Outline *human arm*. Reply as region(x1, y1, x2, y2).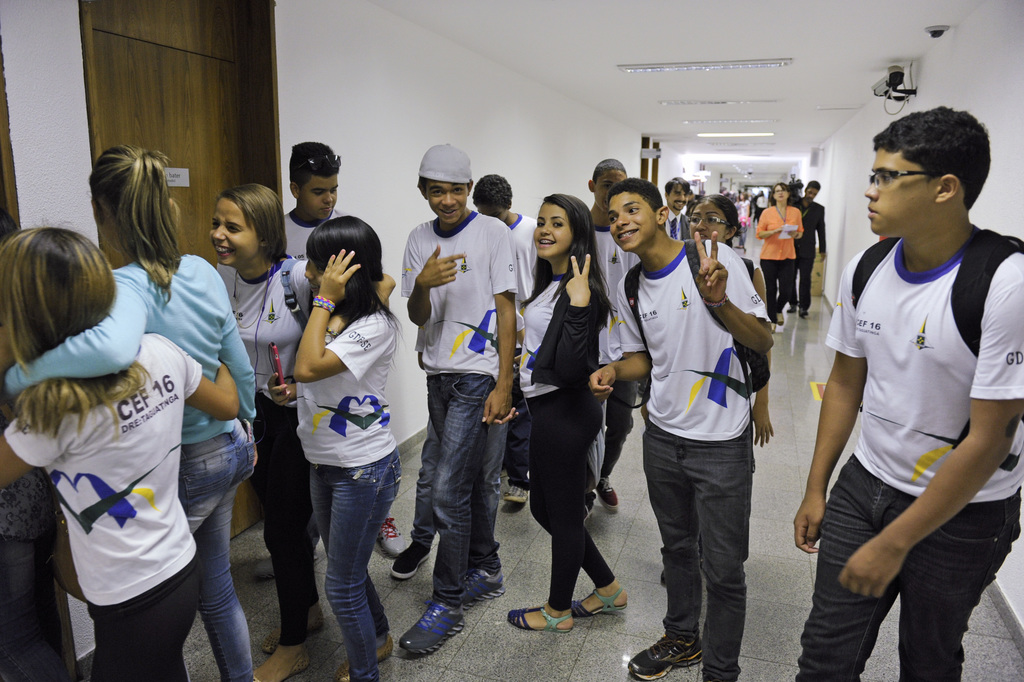
region(0, 273, 147, 402).
